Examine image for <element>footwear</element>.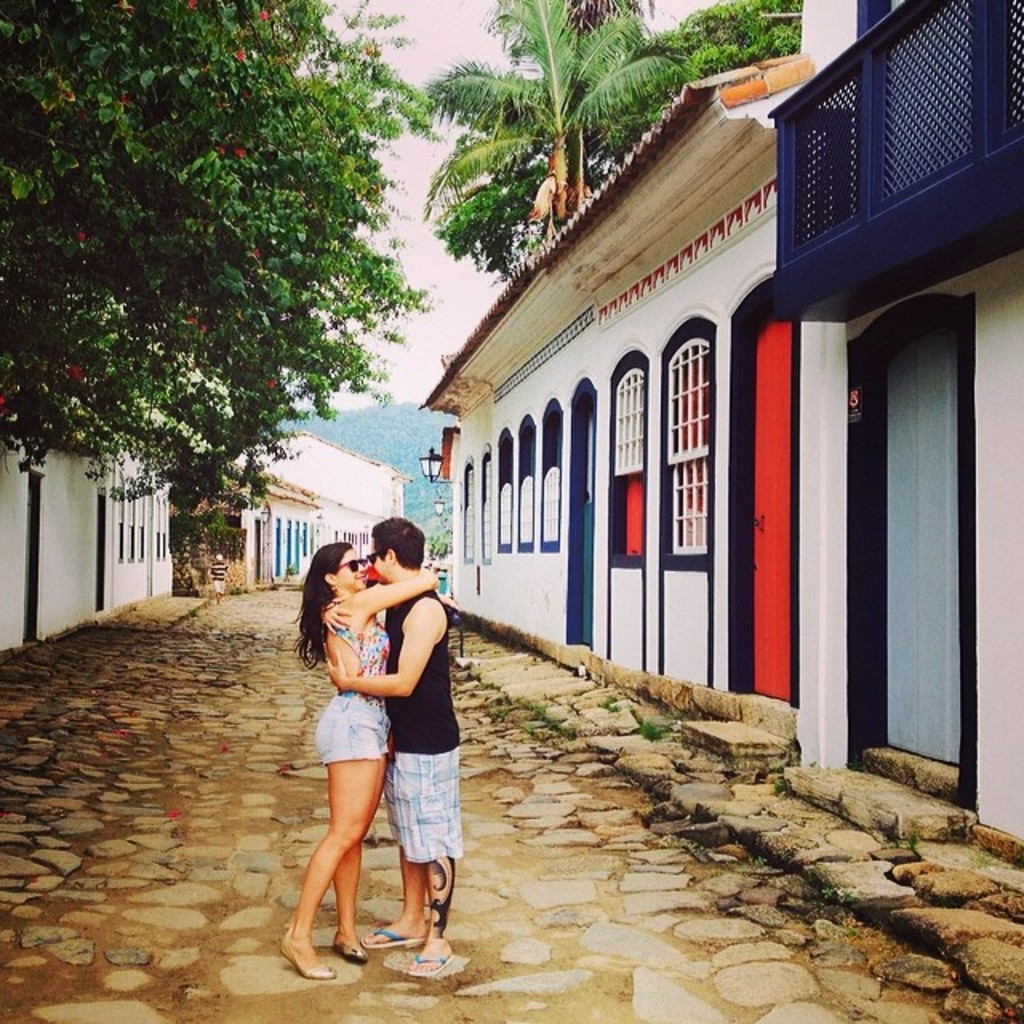
Examination result: [275, 930, 338, 976].
